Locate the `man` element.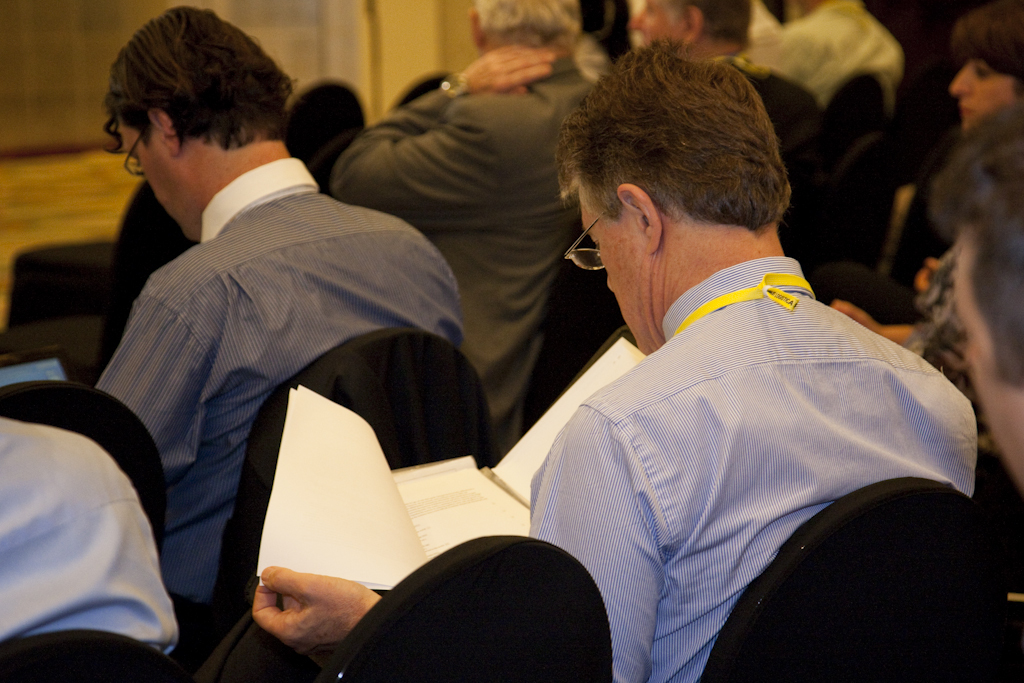
Element bbox: {"left": 629, "top": 0, "right": 824, "bottom": 141}.
